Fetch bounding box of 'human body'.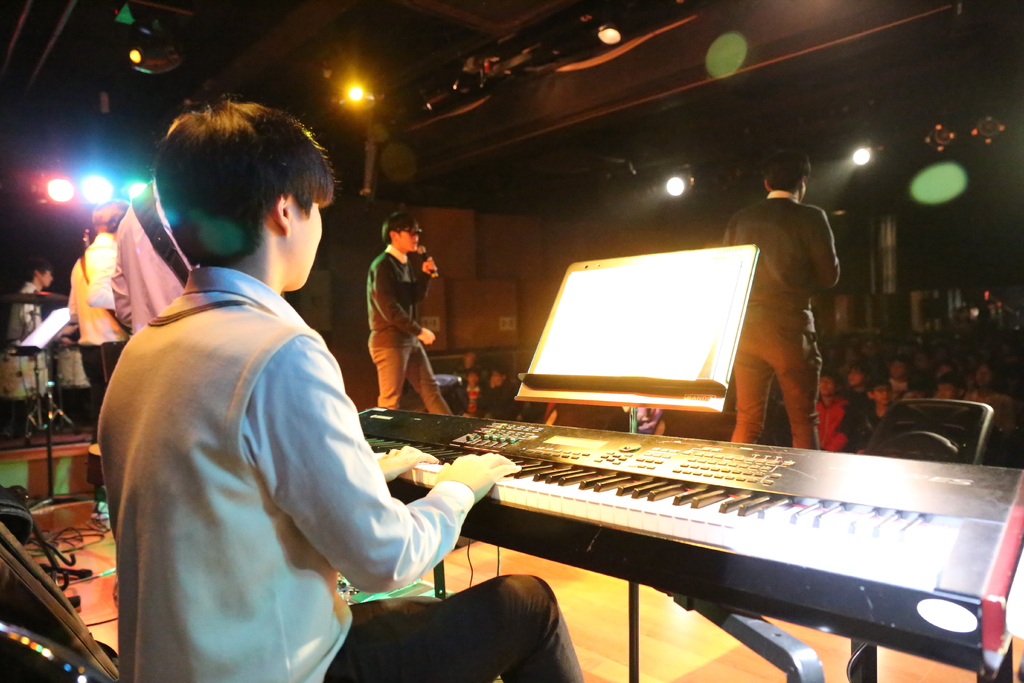
Bbox: 103:129:471:673.
